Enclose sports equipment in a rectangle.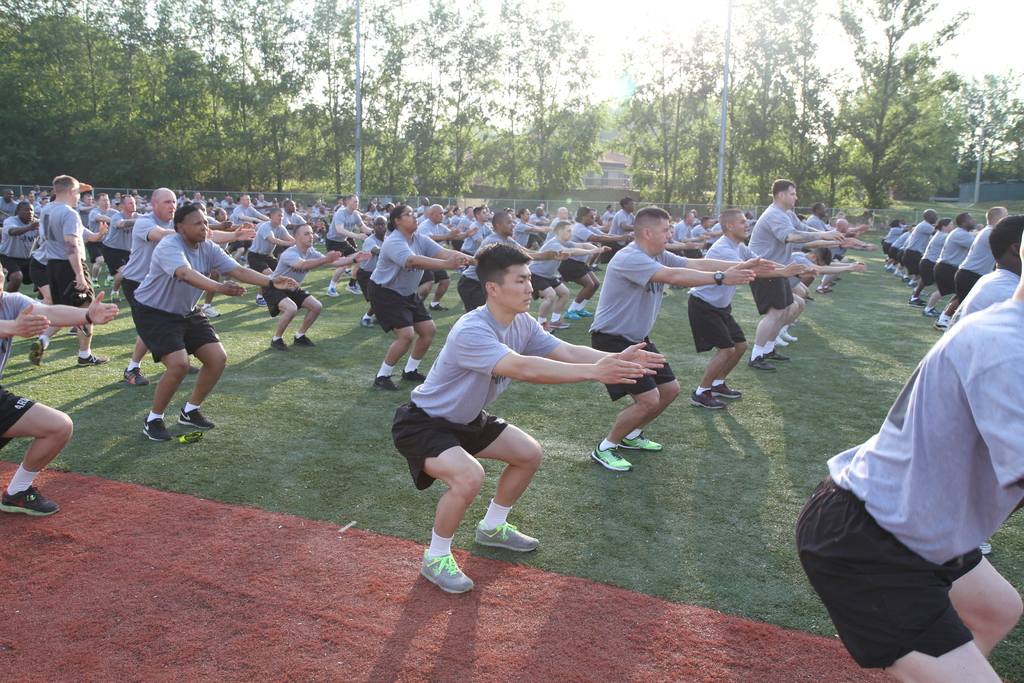
l=104, t=279, r=115, b=286.
